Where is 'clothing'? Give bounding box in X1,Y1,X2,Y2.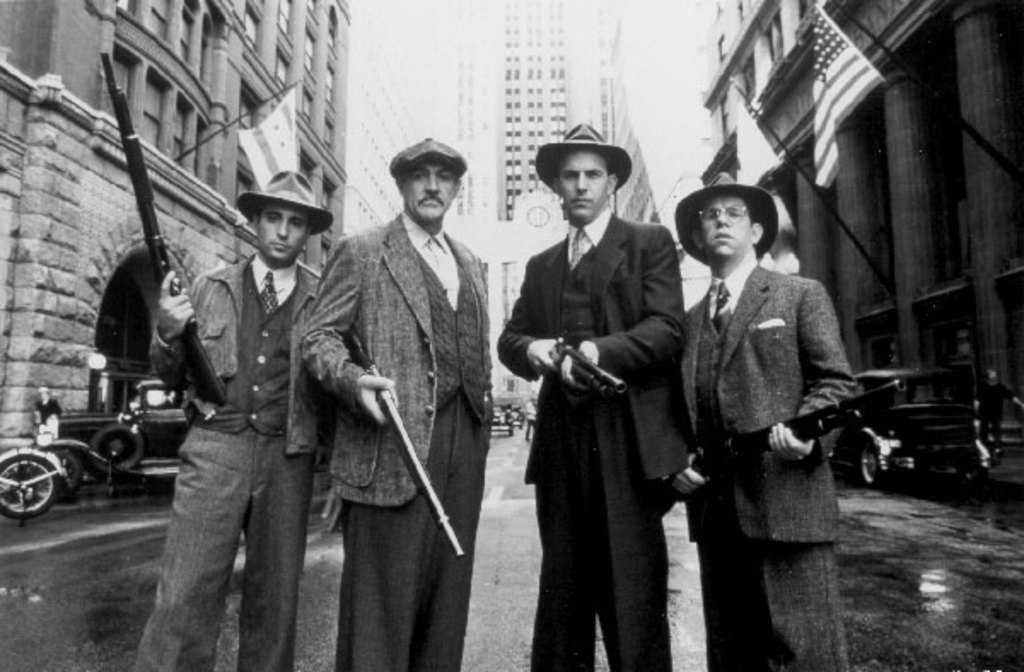
283,136,492,660.
